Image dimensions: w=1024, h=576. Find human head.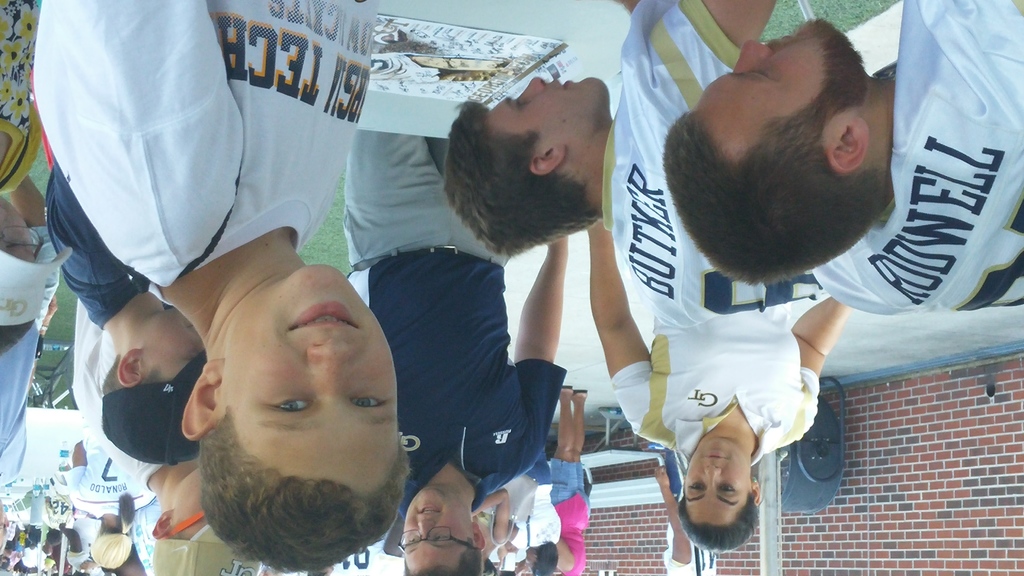
detection(207, 275, 407, 571).
